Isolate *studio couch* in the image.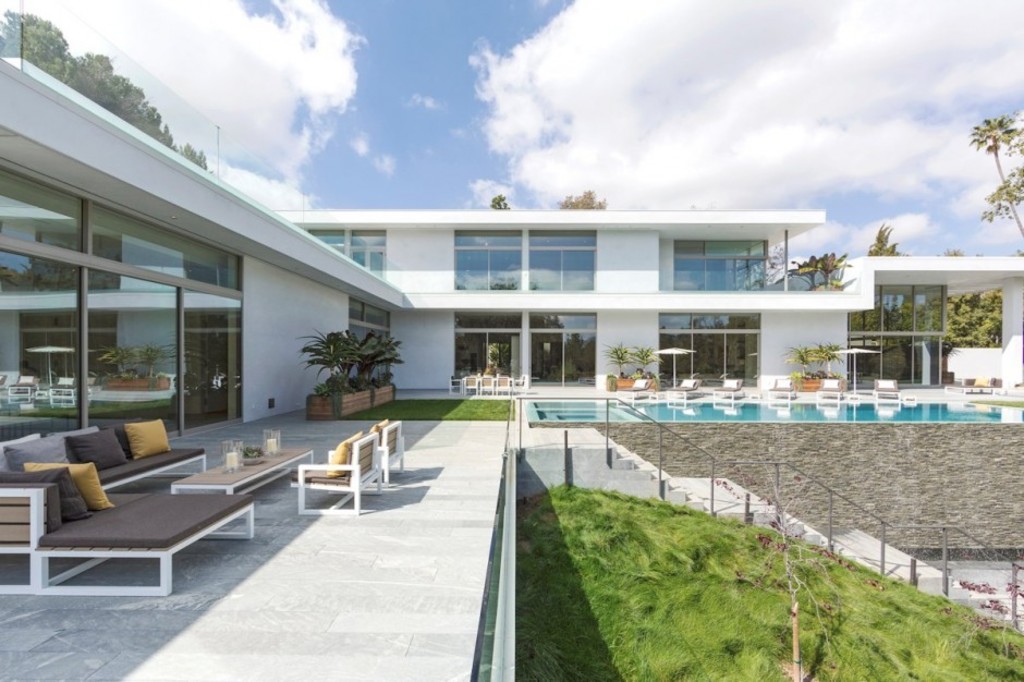
Isolated region: detection(0, 418, 219, 521).
